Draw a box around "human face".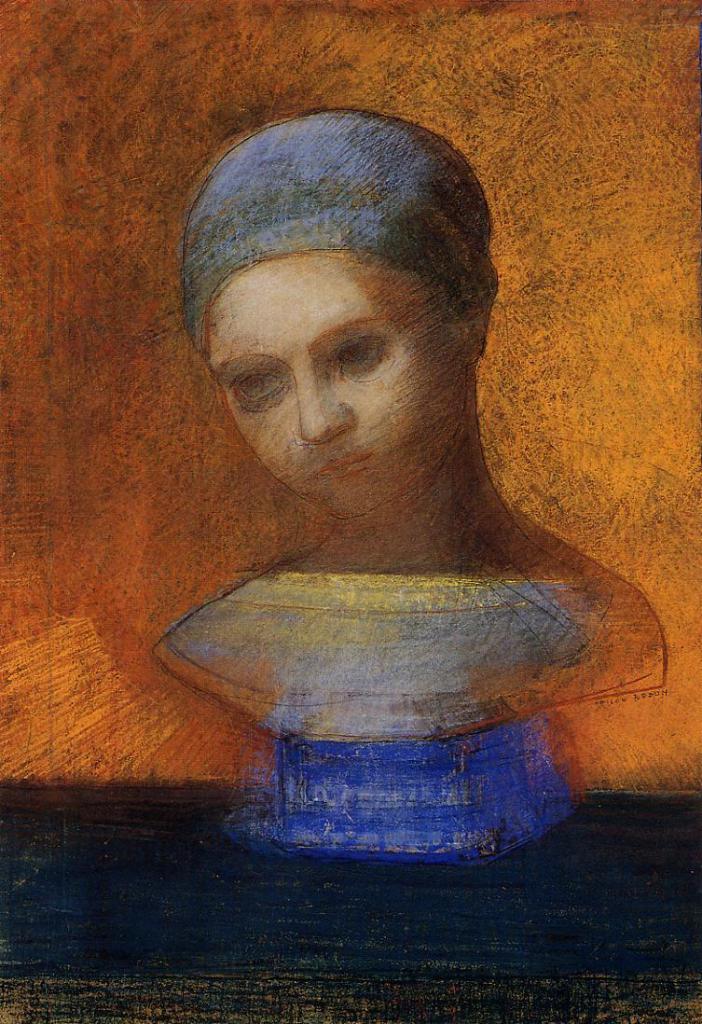
region(213, 268, 467, 519).
